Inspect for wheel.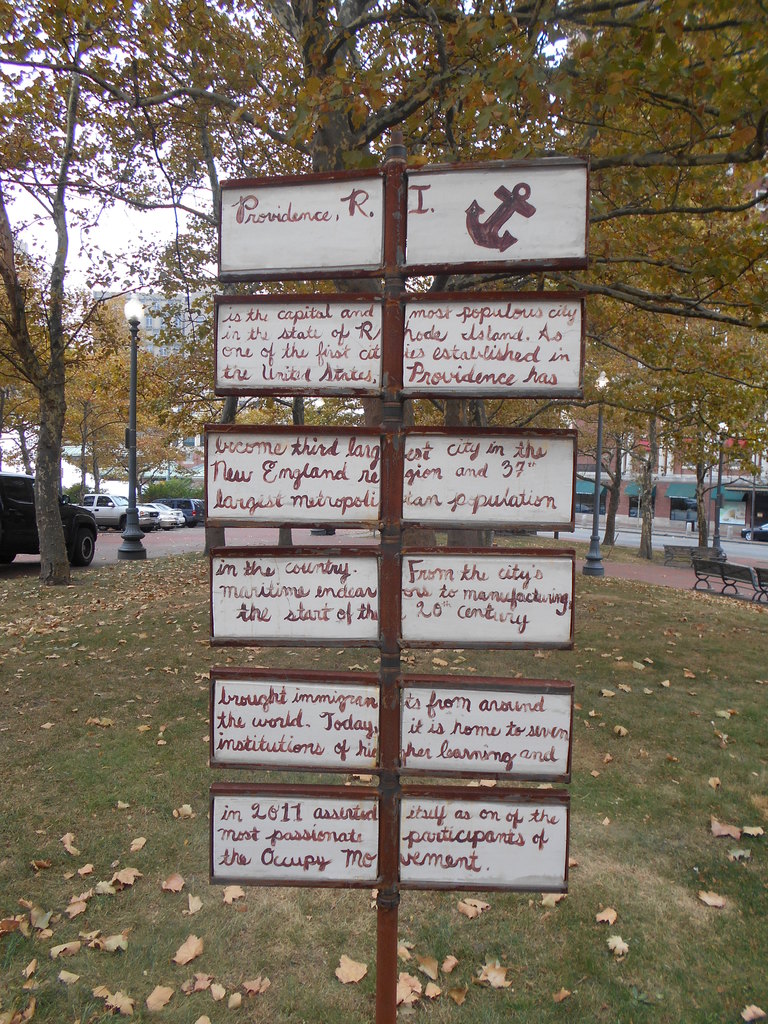
Inspection: box=[188, 518, 198, 528].
